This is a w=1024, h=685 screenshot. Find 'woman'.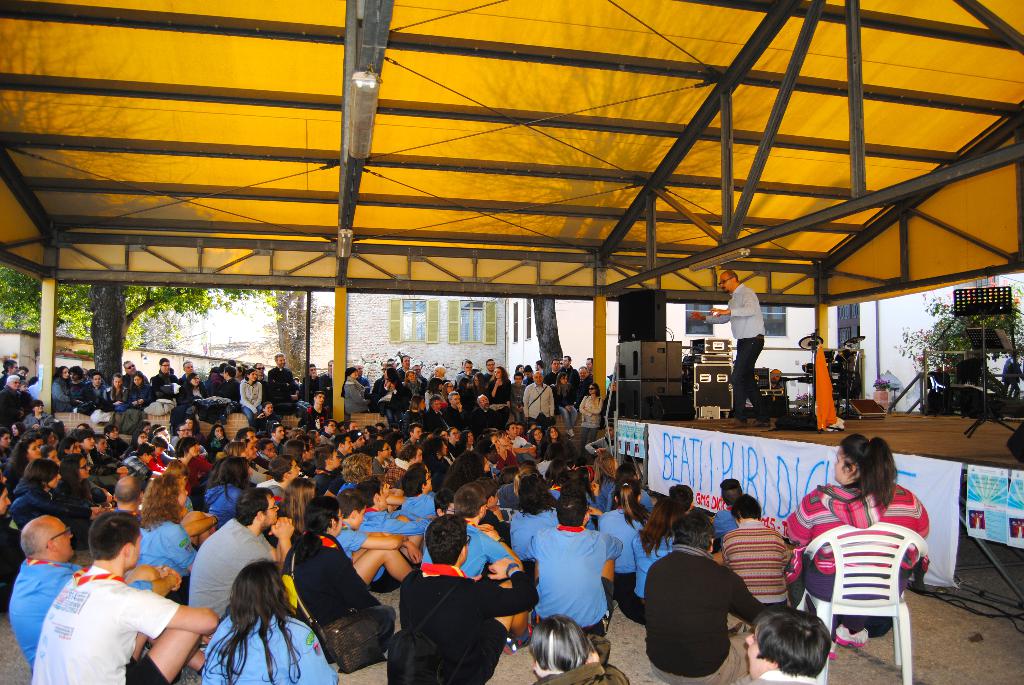
Bounding box: select_region(277, 476, 316, 533).
